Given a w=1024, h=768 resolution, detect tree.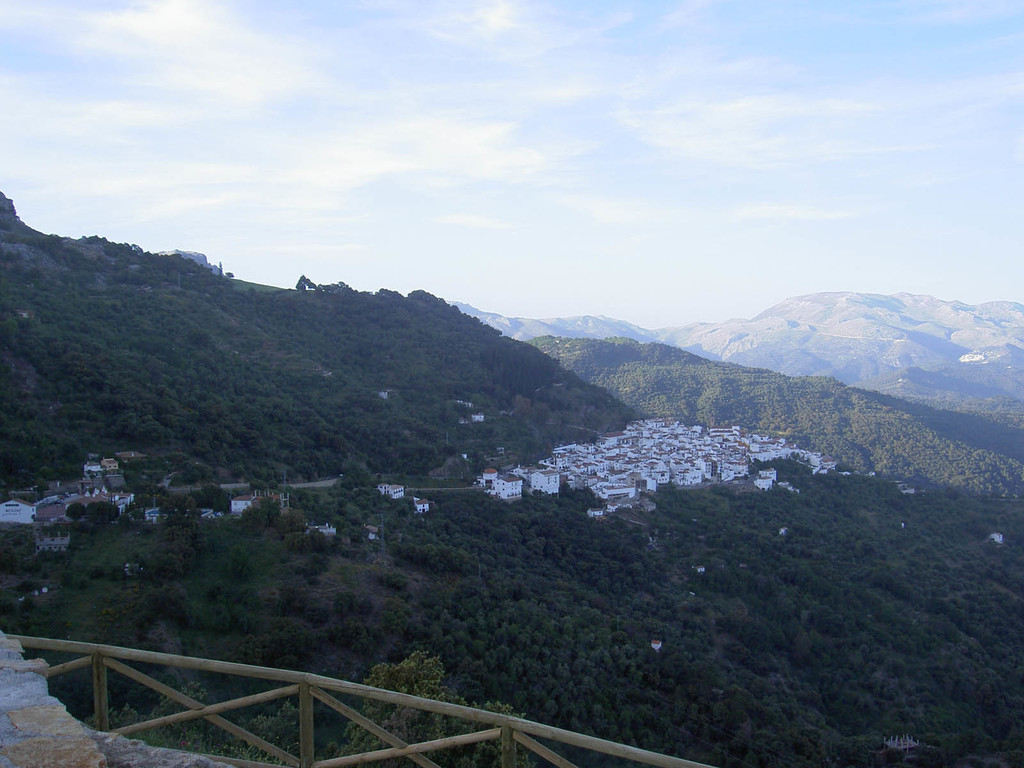
[left=310, top=648, right=527, bottom=767].
